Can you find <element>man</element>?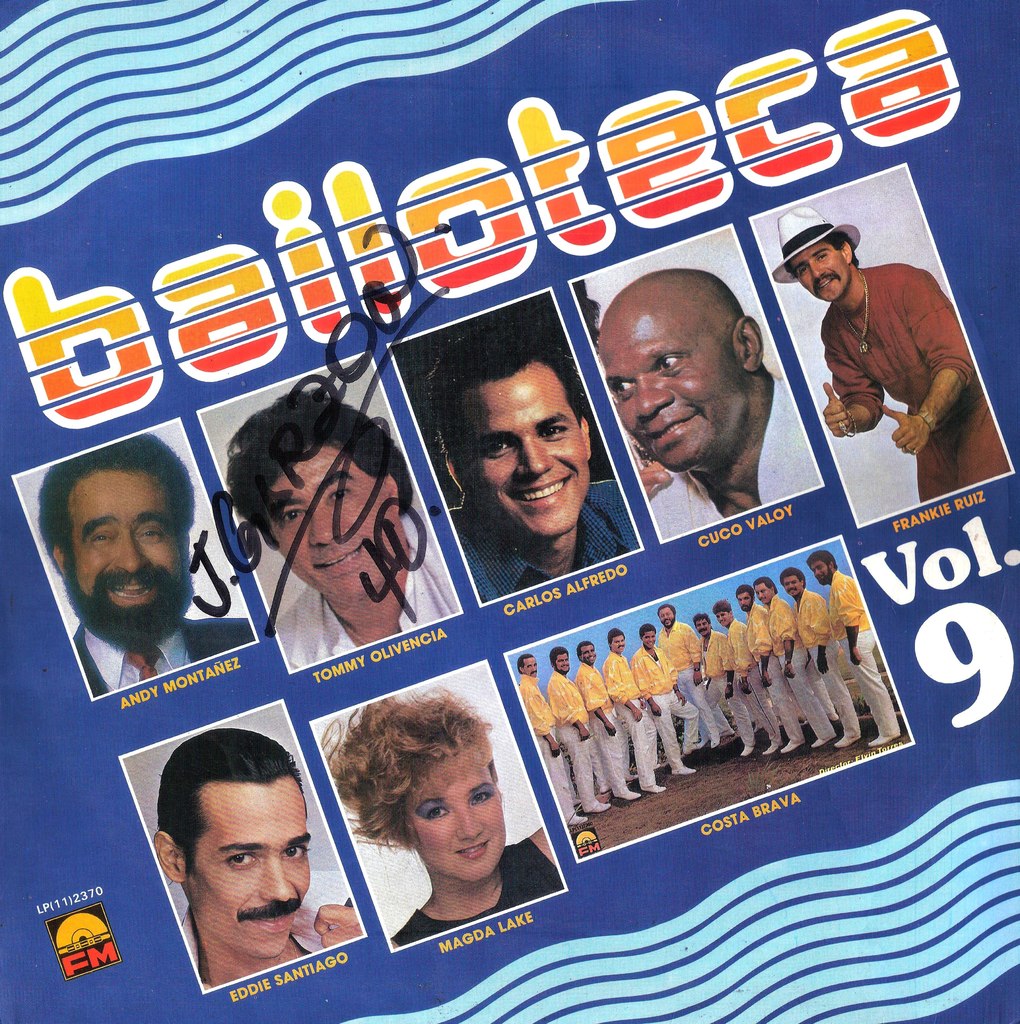
Yes, bounding box: x1=516, y1=652, x2=585, y2=824.
